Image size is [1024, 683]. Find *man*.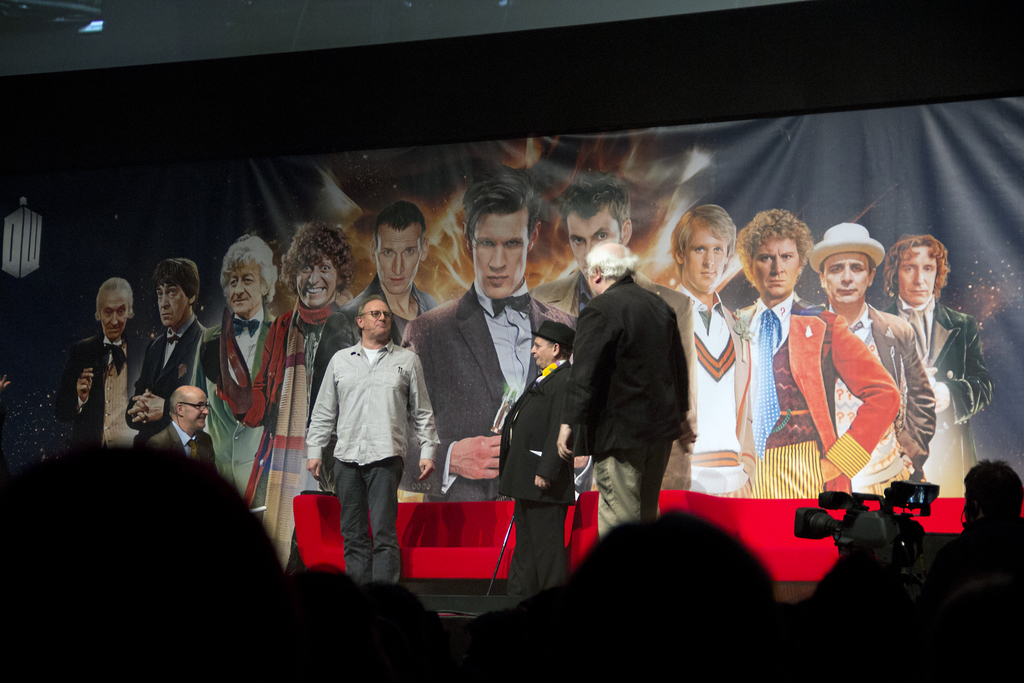
left=125, top=252, right=207, bottom=446.
